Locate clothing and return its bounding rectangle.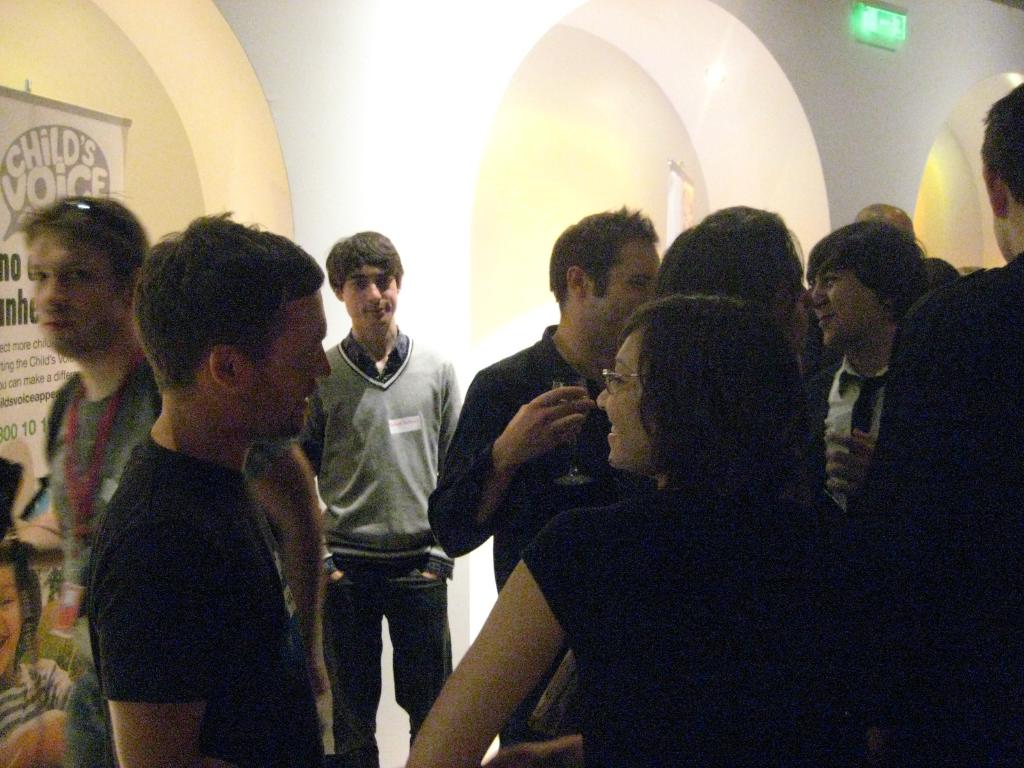
x1=790 y1=330 x2=936 y2=516.
